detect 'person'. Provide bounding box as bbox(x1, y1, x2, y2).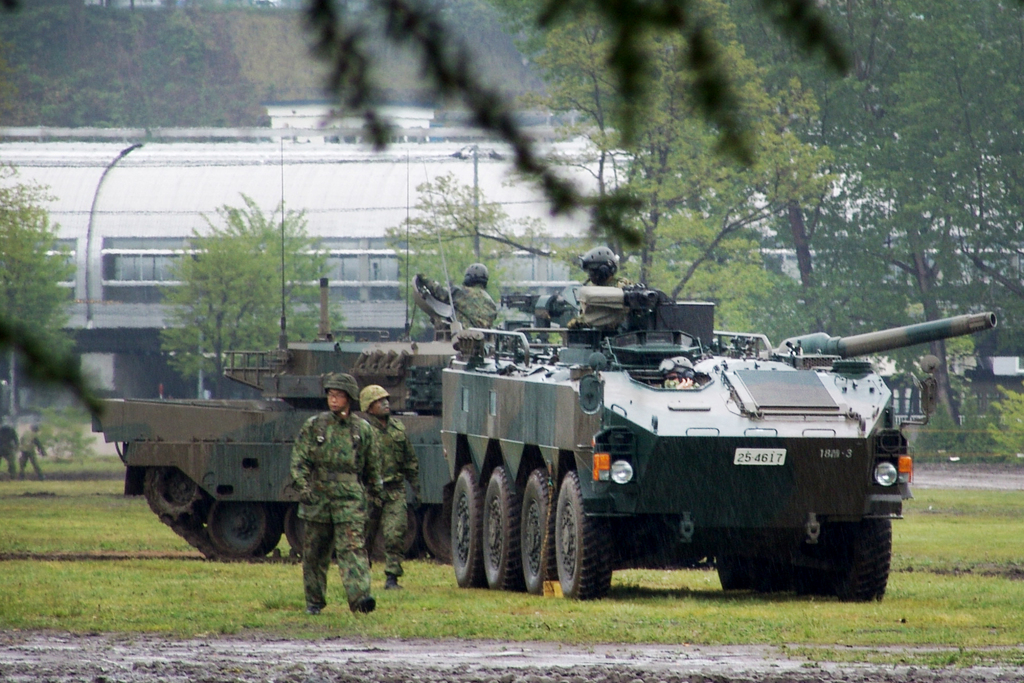
bbox(586, 246, 638, 294).
